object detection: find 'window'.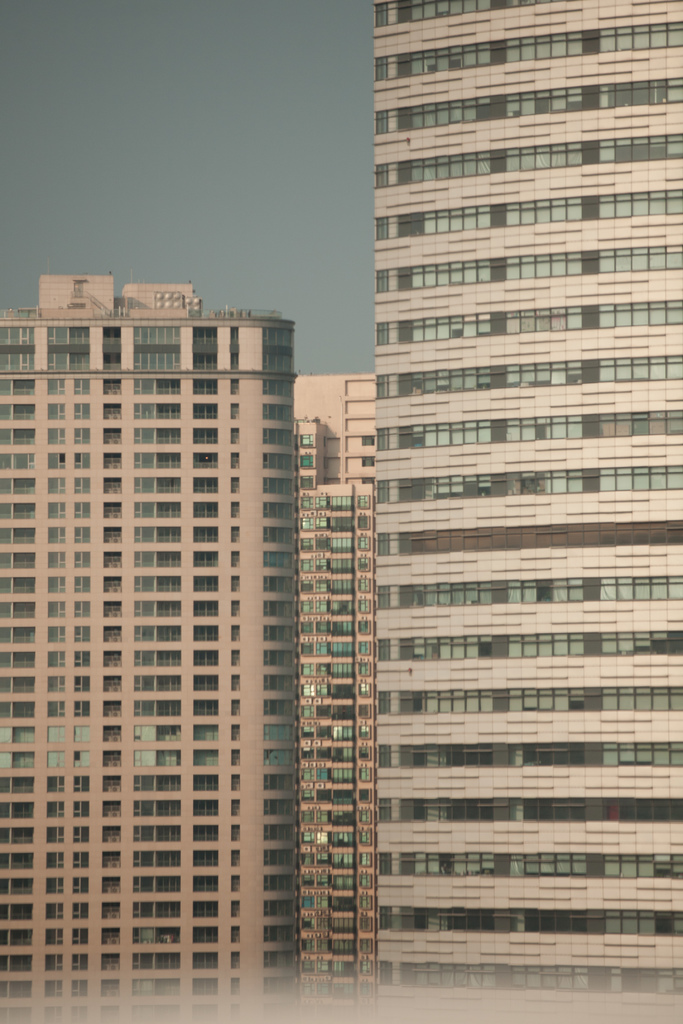
{"left": 666, "top": 577, "right": 682, "bottom": 600}.
